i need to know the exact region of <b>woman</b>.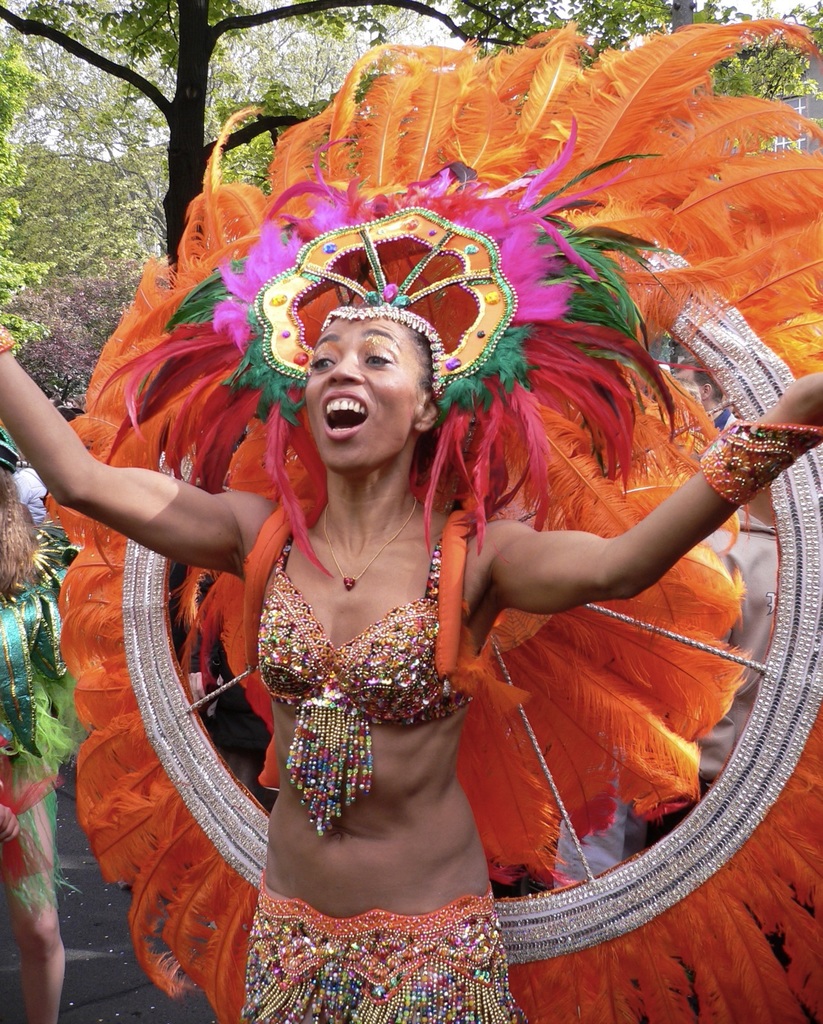
Region: (left=10, top=445, right=52, bottom=532).
